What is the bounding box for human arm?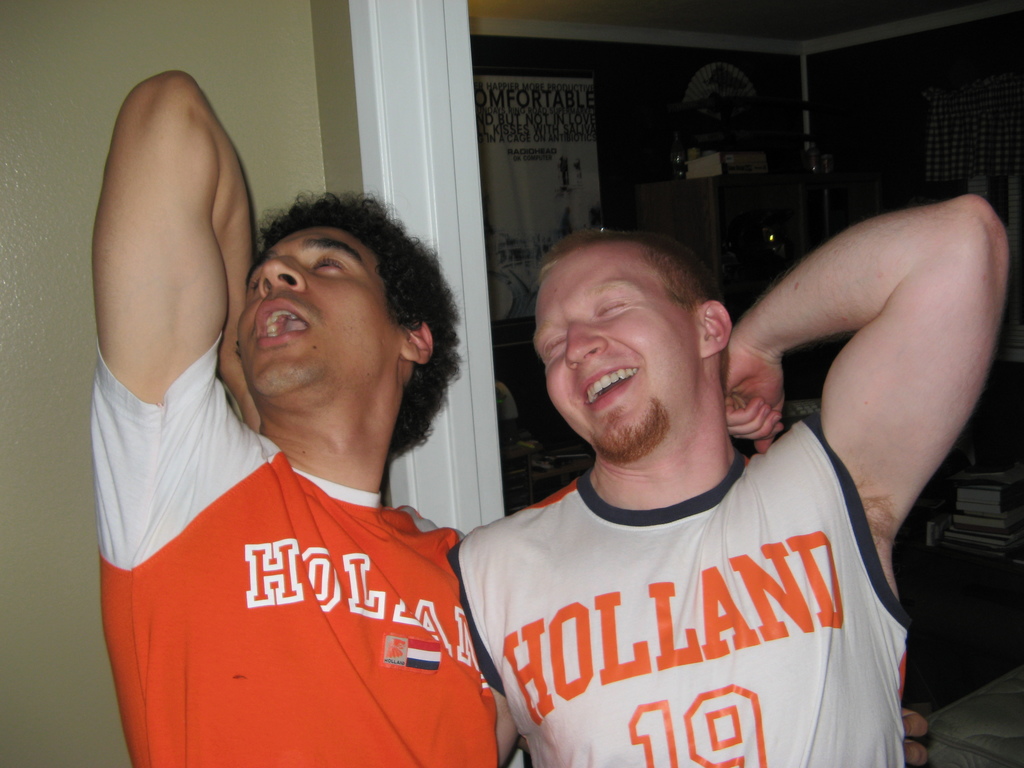
select_region(725, 178, 1007, 559).
